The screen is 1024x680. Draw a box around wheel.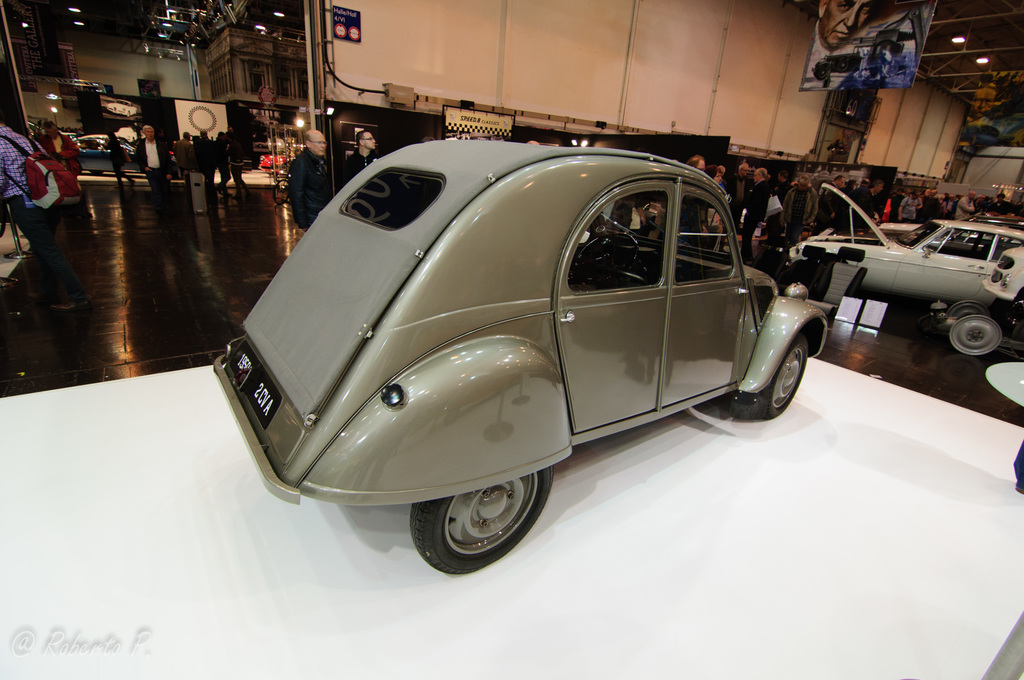
l=413, t=463, r=550, b=569.
